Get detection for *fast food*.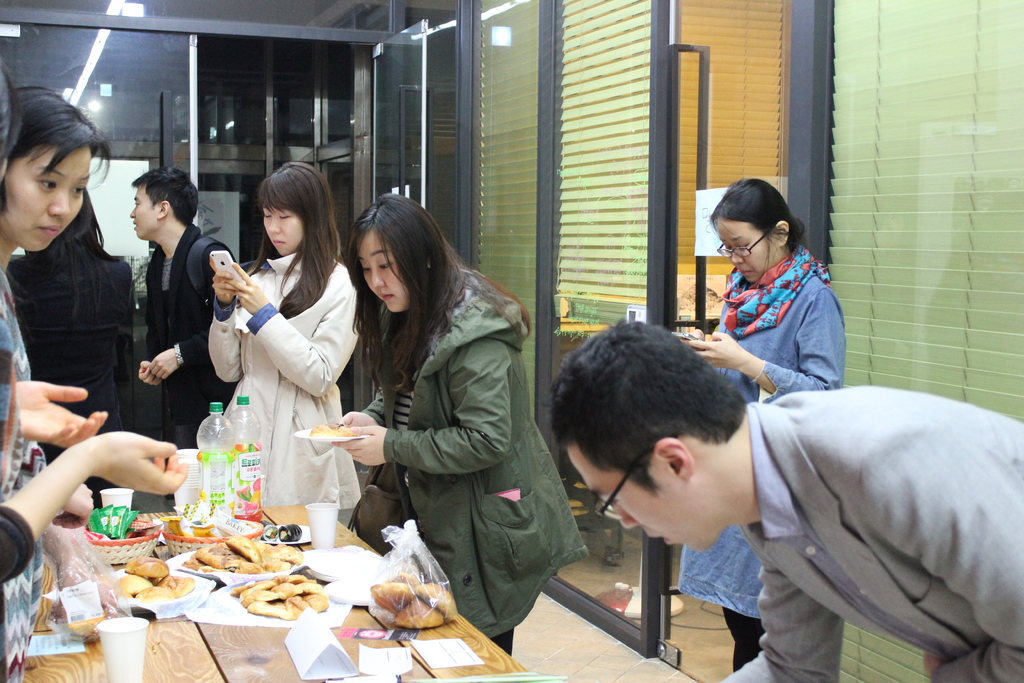
Detection: x1=370 y1=568 x2=415 y2=609.
